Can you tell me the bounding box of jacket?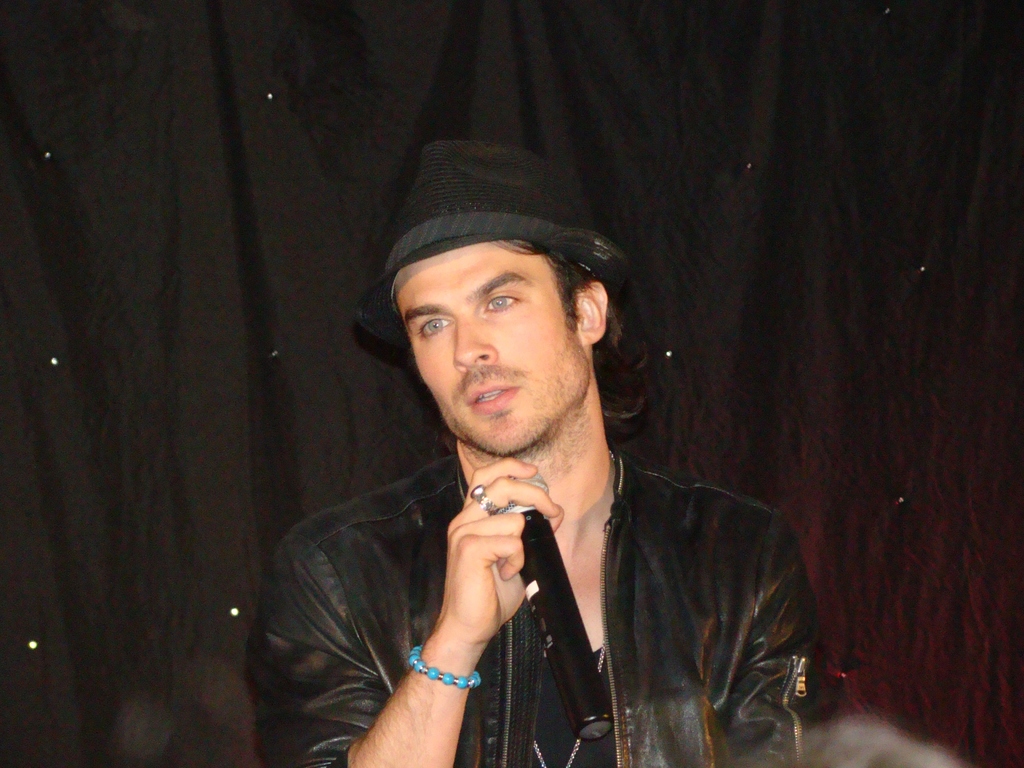
(249,452,823,767).
